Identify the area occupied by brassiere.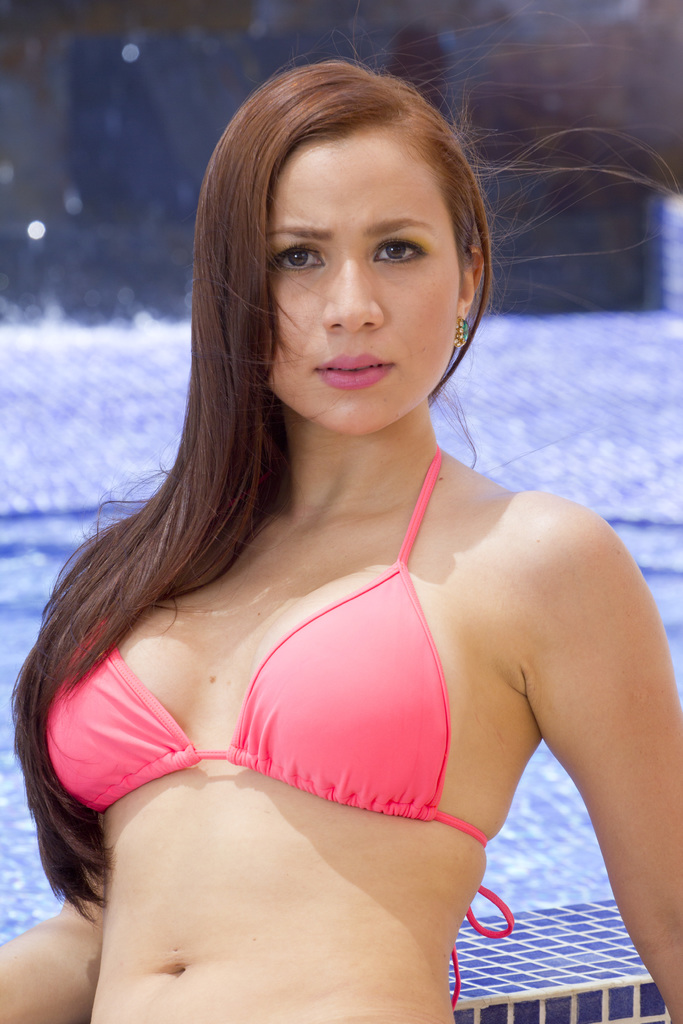
Area: (left=37, top=437, right=517, bottom=1010).
